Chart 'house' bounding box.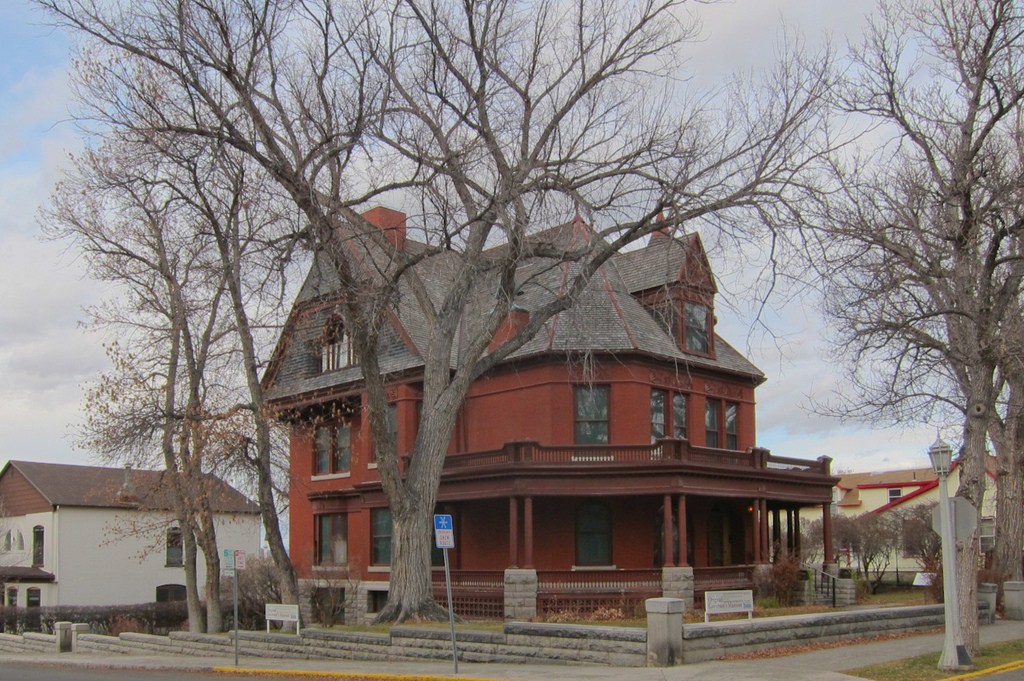
Charted: x1=791, y1=443, x2=1004, y2=595.
